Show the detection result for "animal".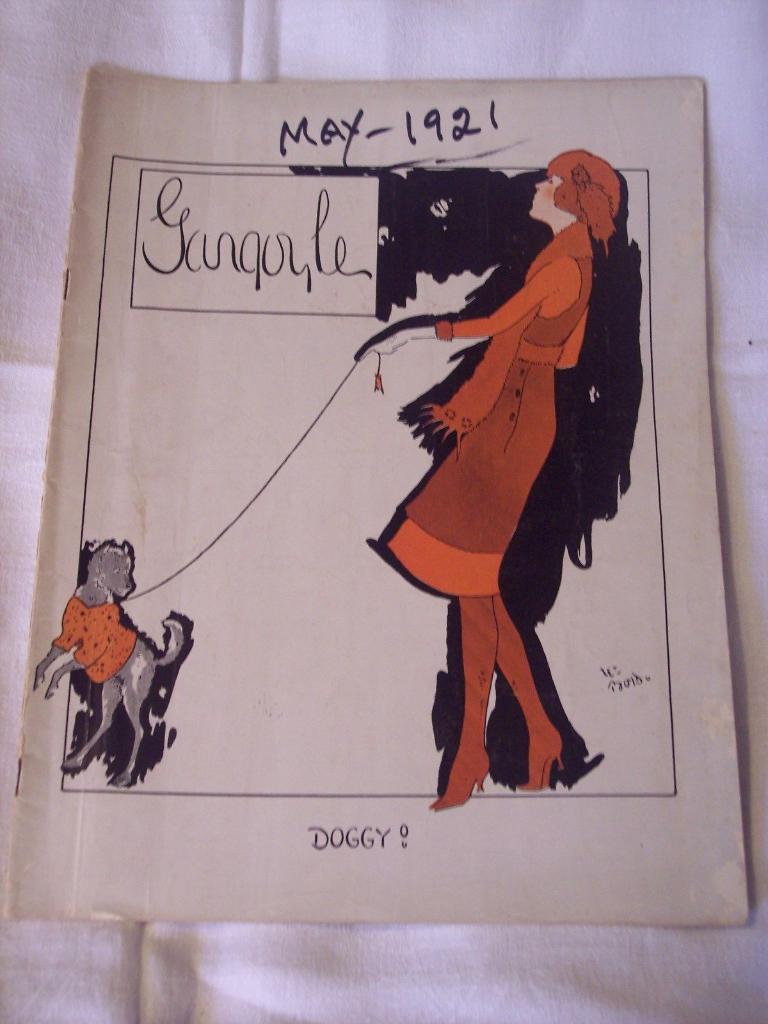
box=[35, 543, 188, 784].
